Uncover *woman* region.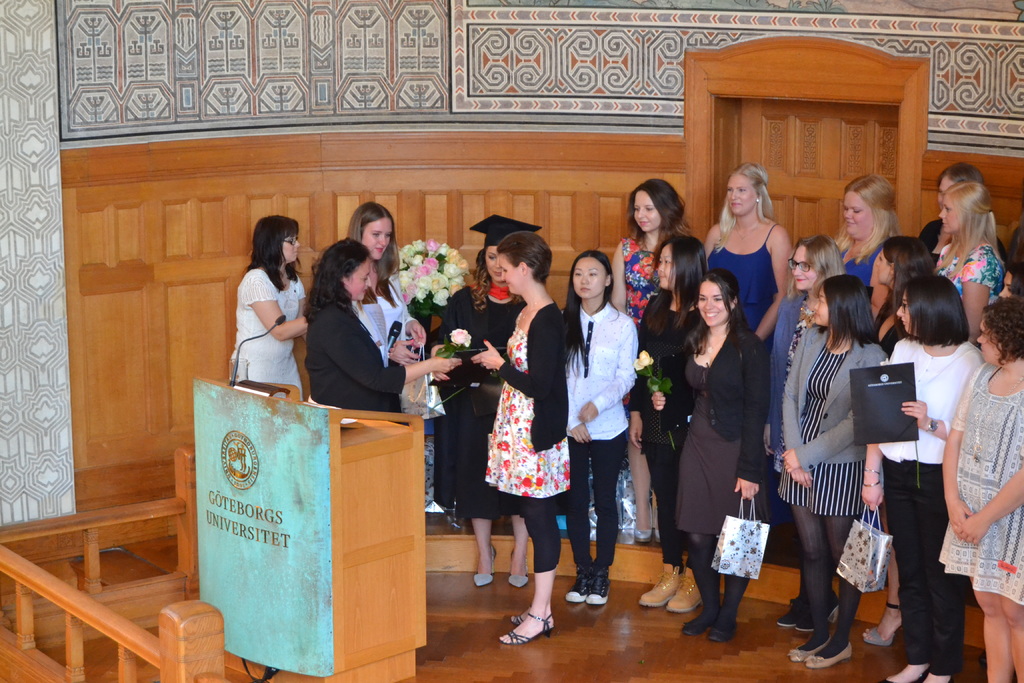
Uncovered: 635/237/711/617.
